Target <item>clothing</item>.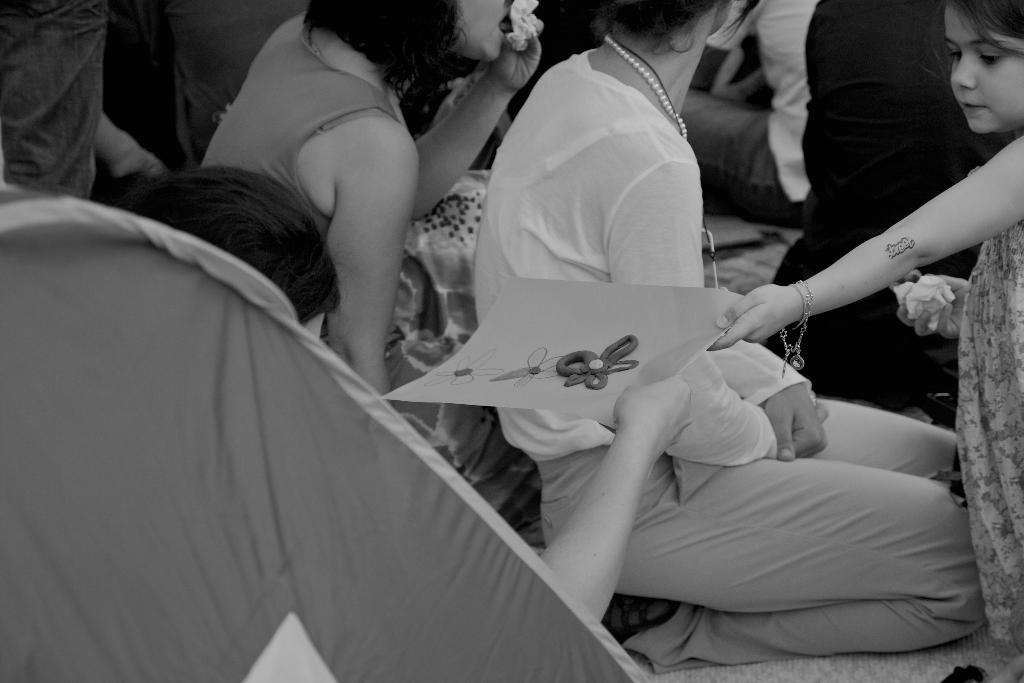
Target region: Rect(680, 0, 817, 238).
